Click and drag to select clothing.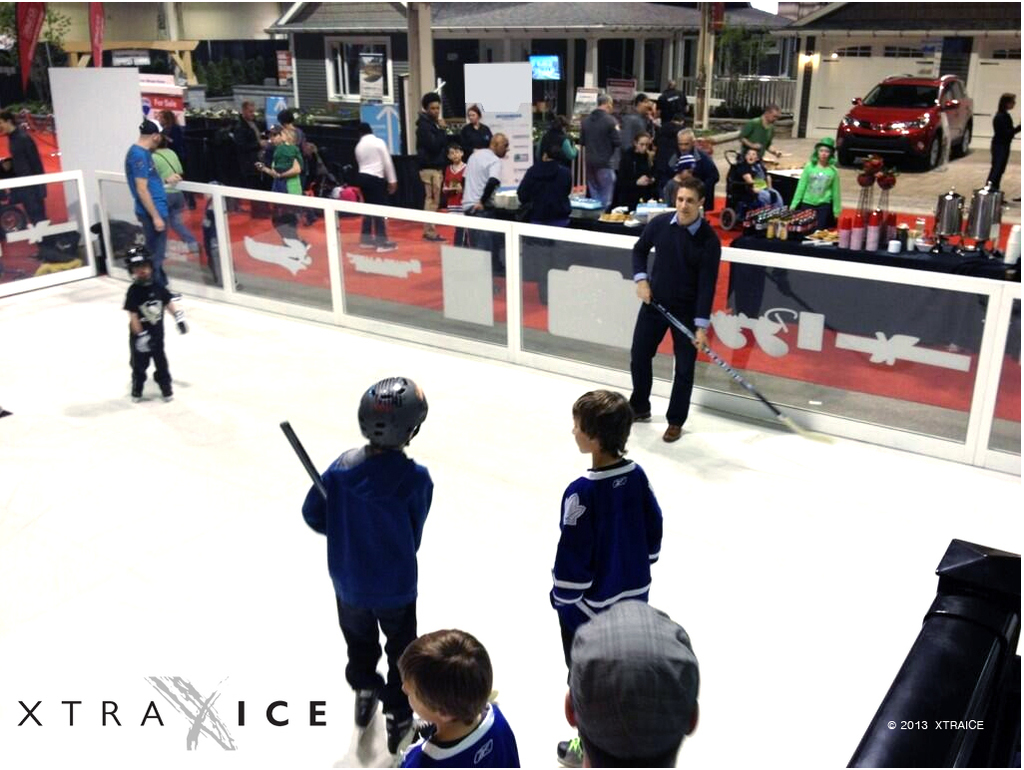
Selection: bbox(124, 275, 181, 393).
